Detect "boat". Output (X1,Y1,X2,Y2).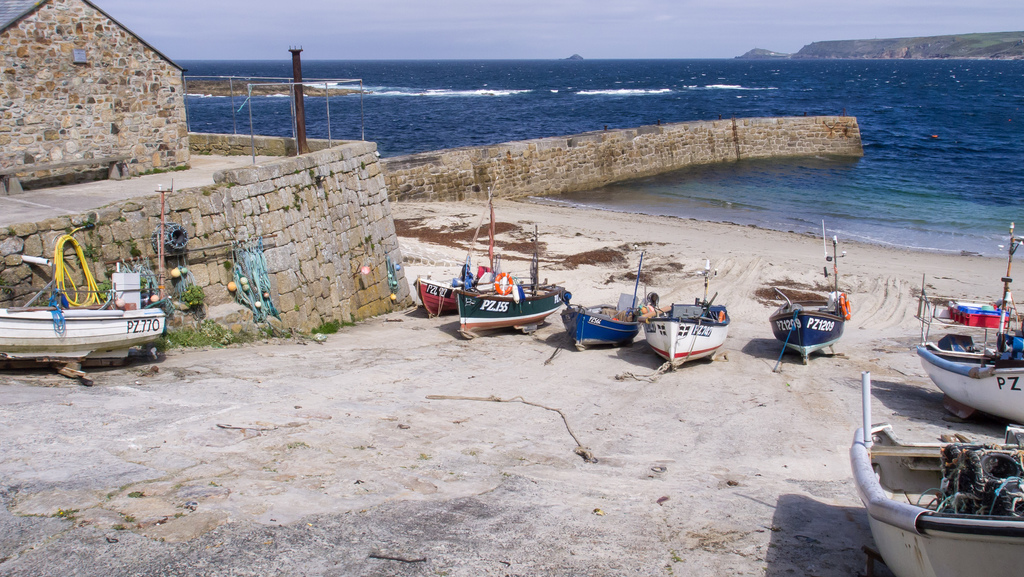
(0,184,177,366).
